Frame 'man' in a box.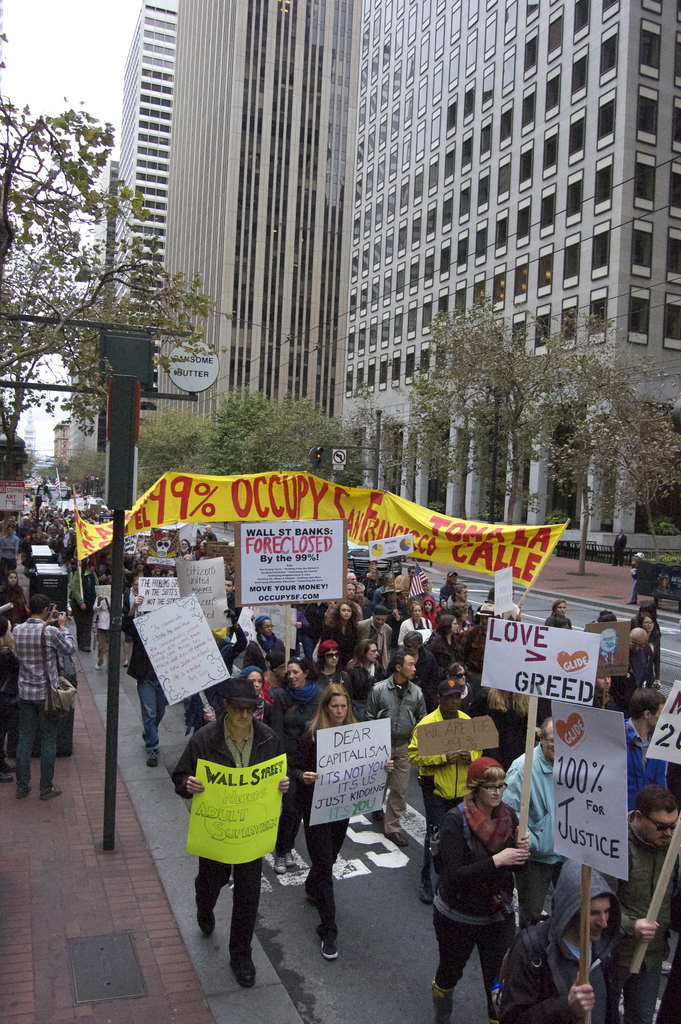
{"x1": 603, "y1": 787, "x2": 680, "y2": 1023}.
